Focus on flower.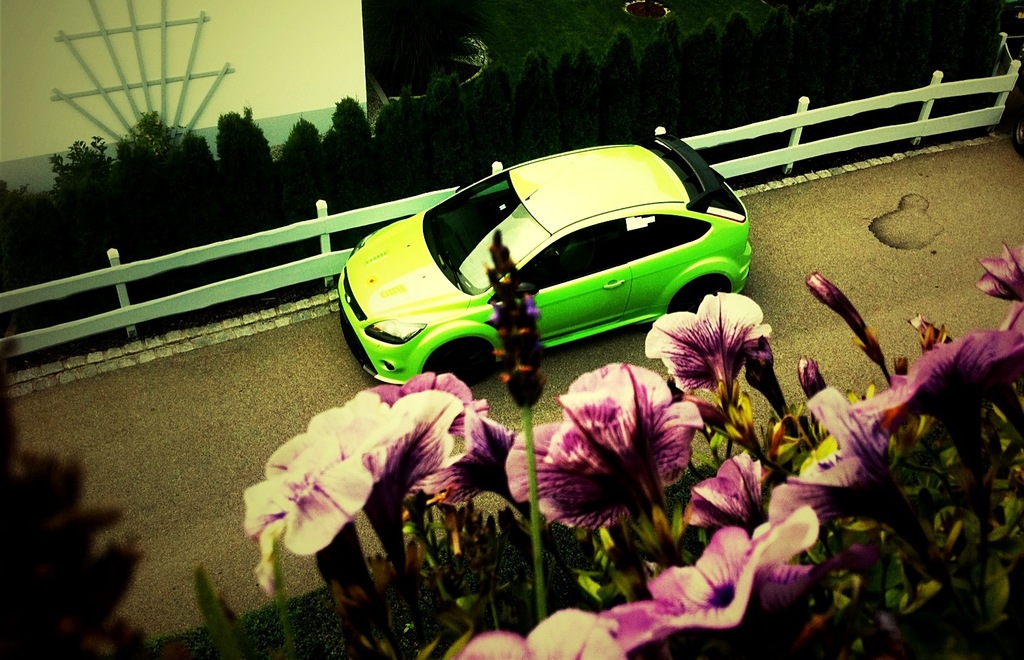
Focused at detection(488, 228, 548, 411).
